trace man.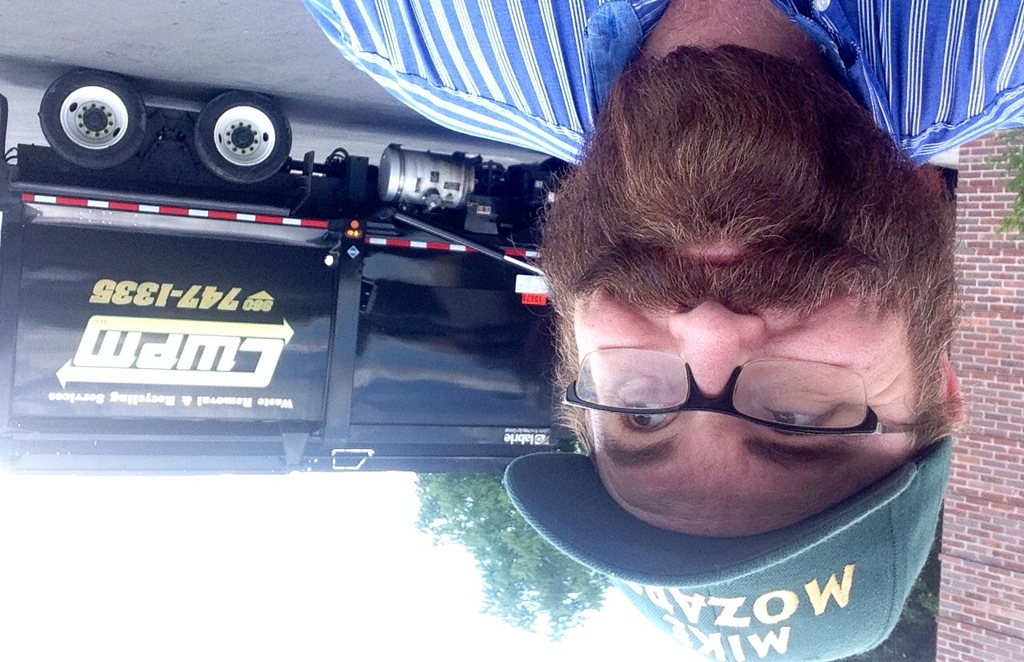
Traced to left=304, top=0, right=1023, bottom=661.
